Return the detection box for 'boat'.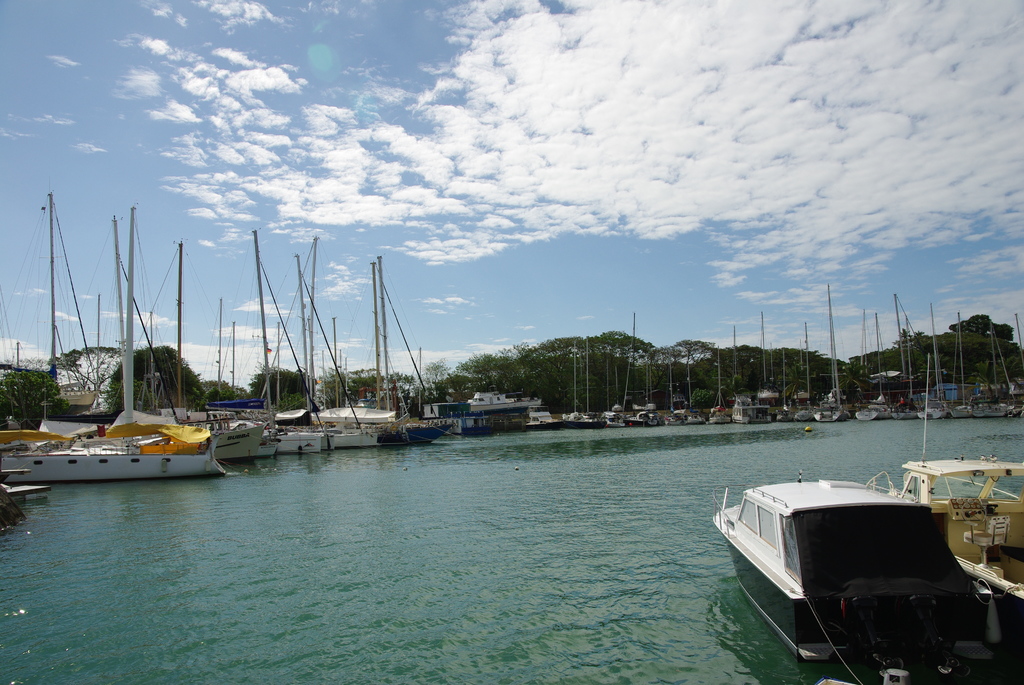
(x1=663, y1=359, x2=685, y2=425).
